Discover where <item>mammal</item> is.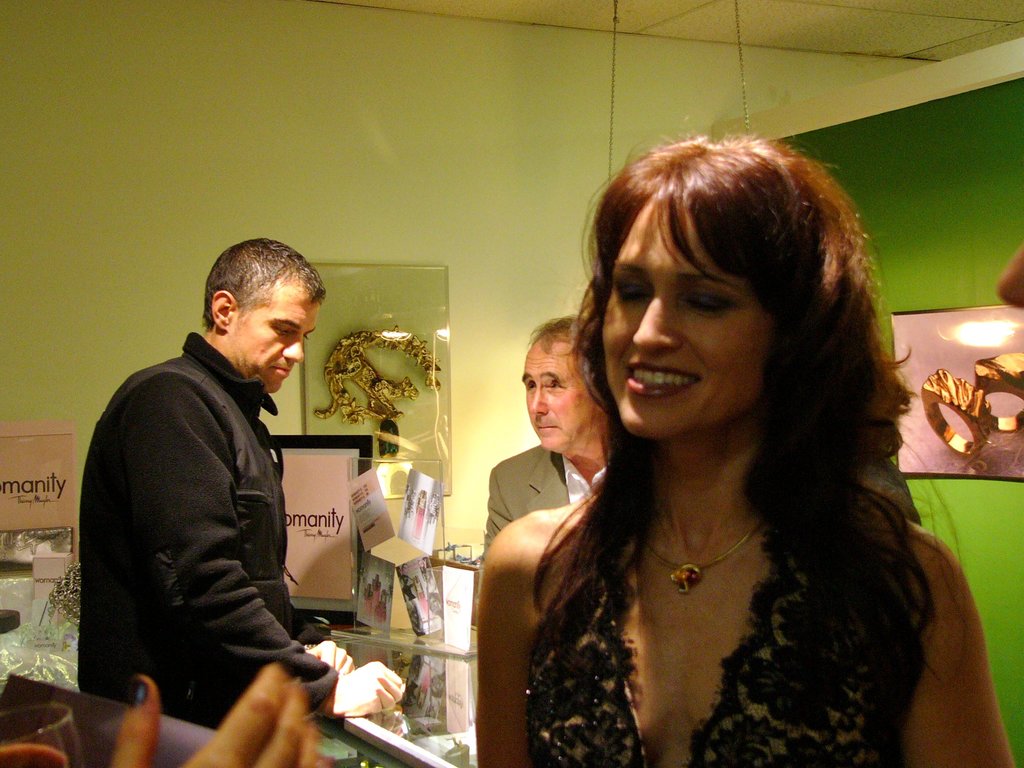
Discovered at [440, 92, 1012, 767].
